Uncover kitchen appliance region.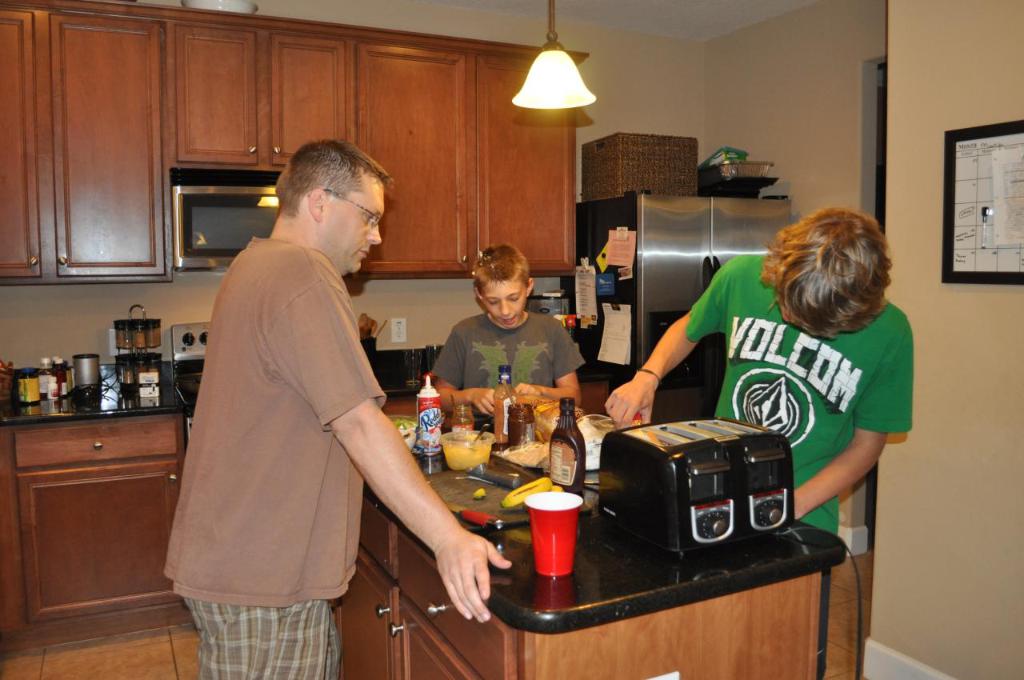
Uncovered: (left=74, top=354, right=96, bottom=392).
